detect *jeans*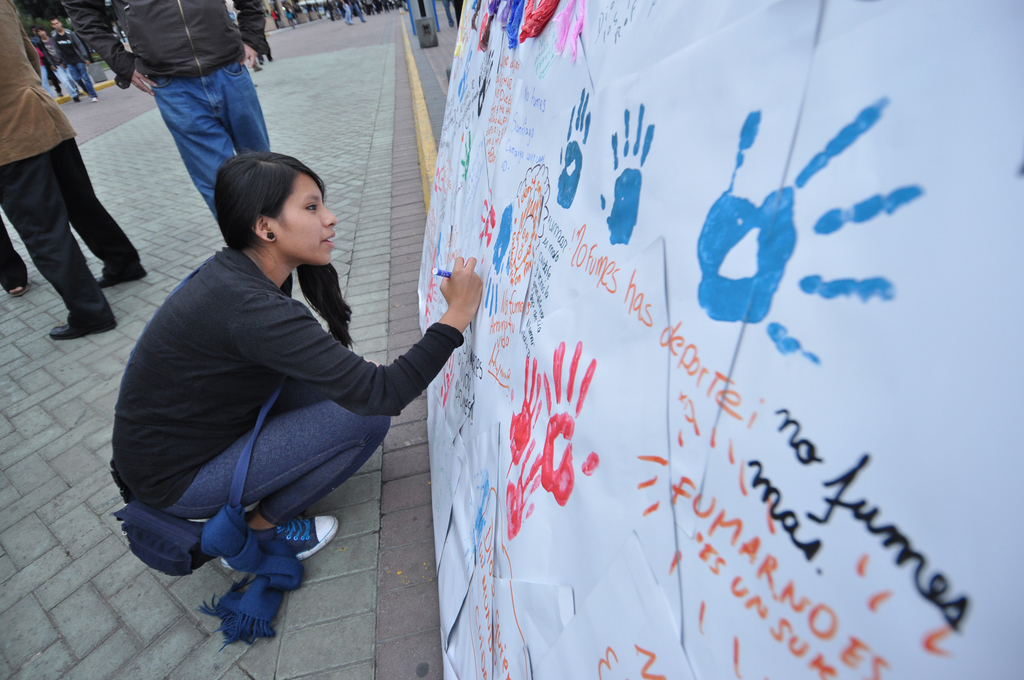
x1=72 y1=63 x2=98 y2=96
